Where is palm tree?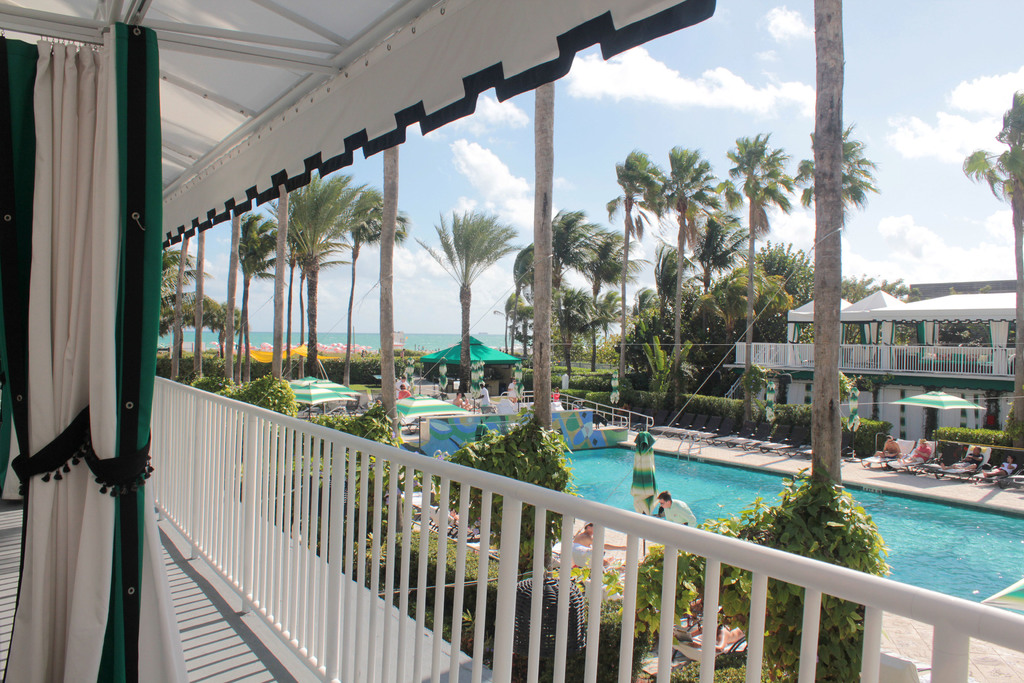
locate(413, 201, 511, 374).
